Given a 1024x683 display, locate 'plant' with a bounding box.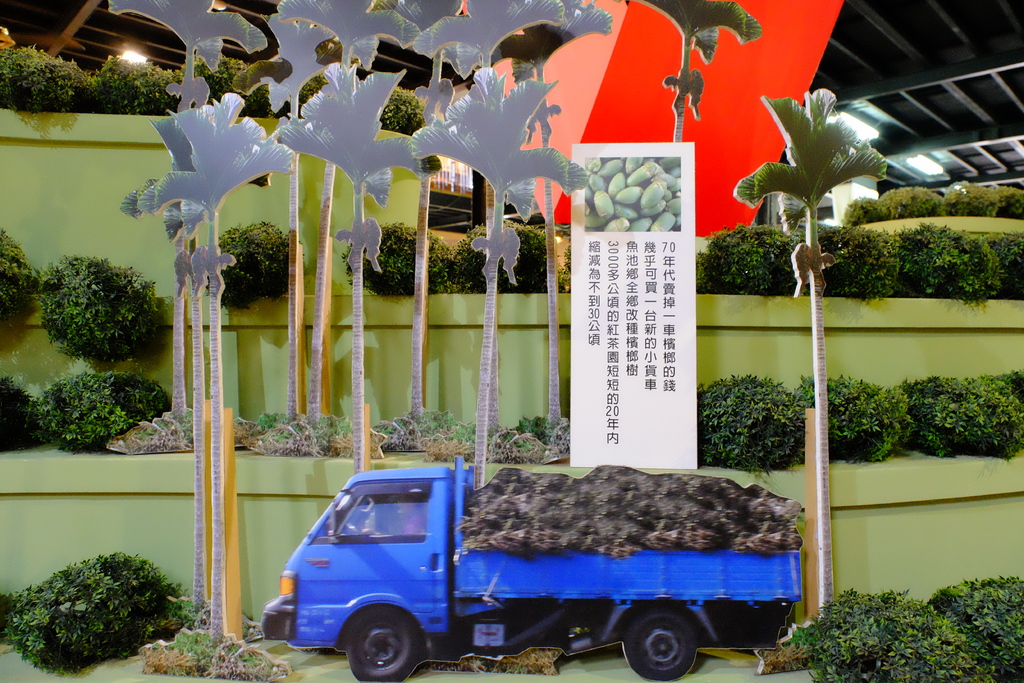
Located: 795,581,979,682.
